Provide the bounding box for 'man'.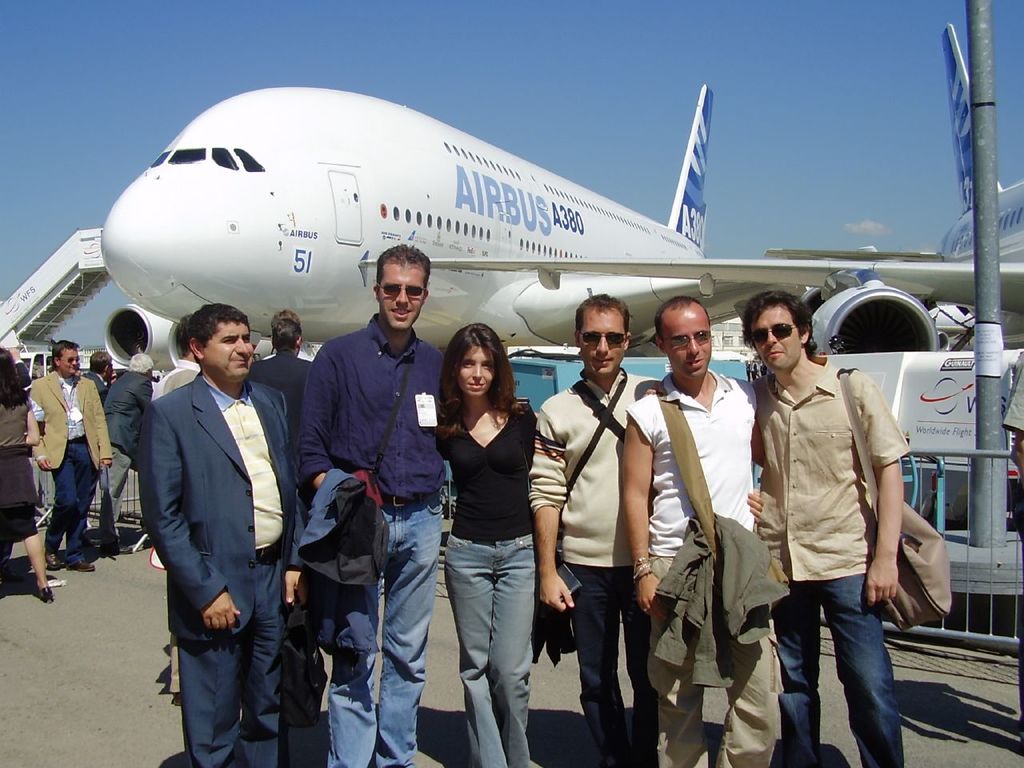
[left=30, top=342, right=117, bottom=571].
